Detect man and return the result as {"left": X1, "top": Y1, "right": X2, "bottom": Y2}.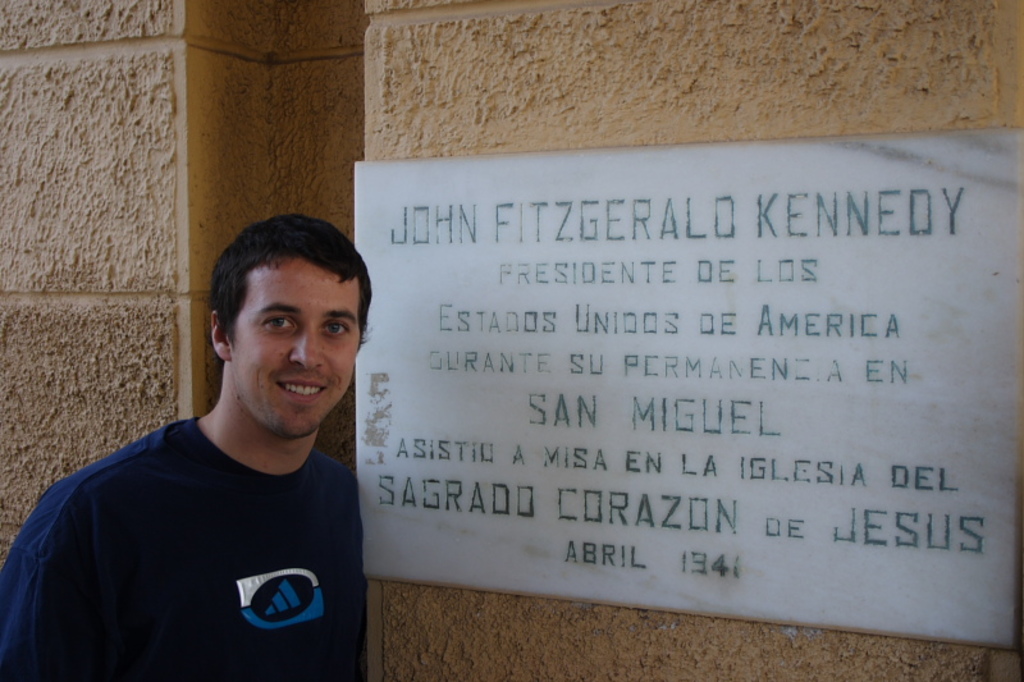
{"left": 17, "top": 224, "right": 412, "bottom": 679}.
